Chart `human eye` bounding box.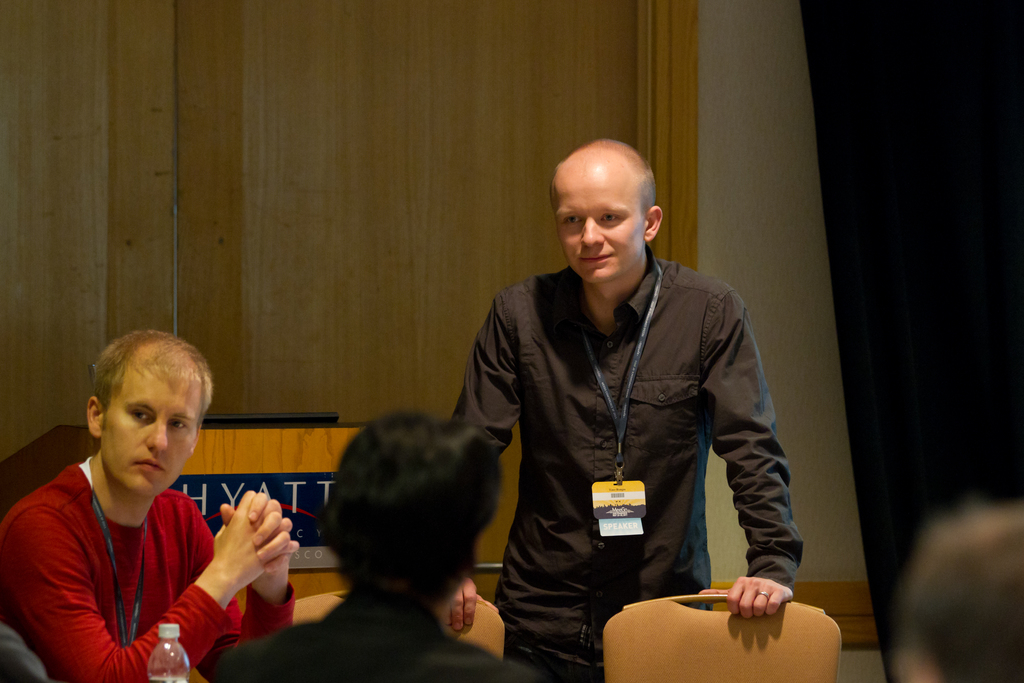
Charted: [174,418,191,434].
